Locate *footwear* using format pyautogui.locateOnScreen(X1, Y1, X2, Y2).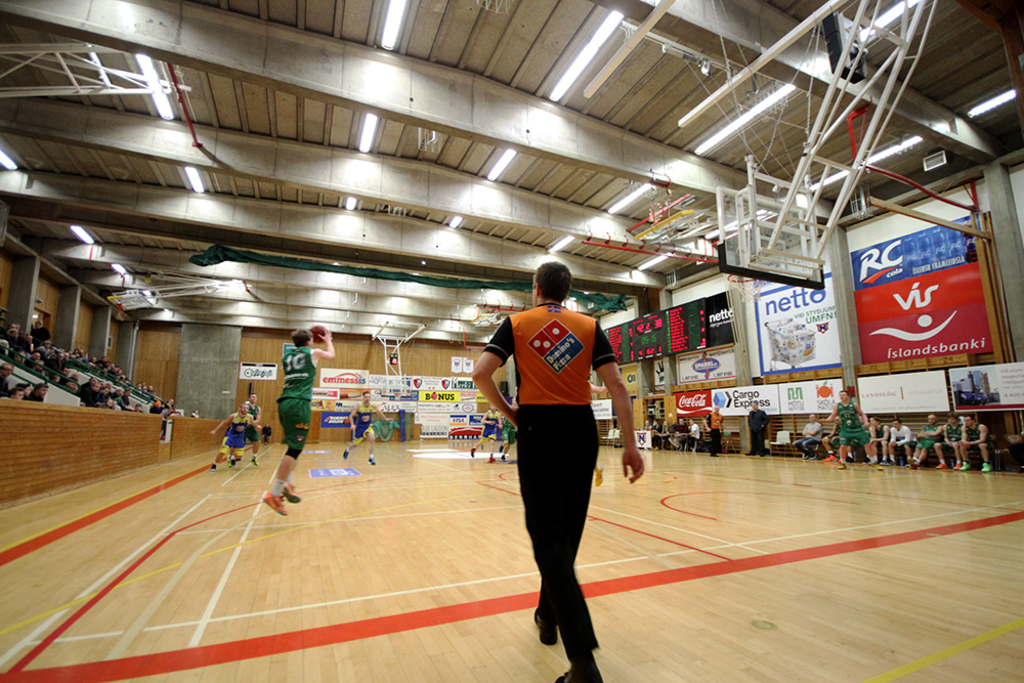
pyautogui.locateOnScreen(956, 464, 958, 468).
